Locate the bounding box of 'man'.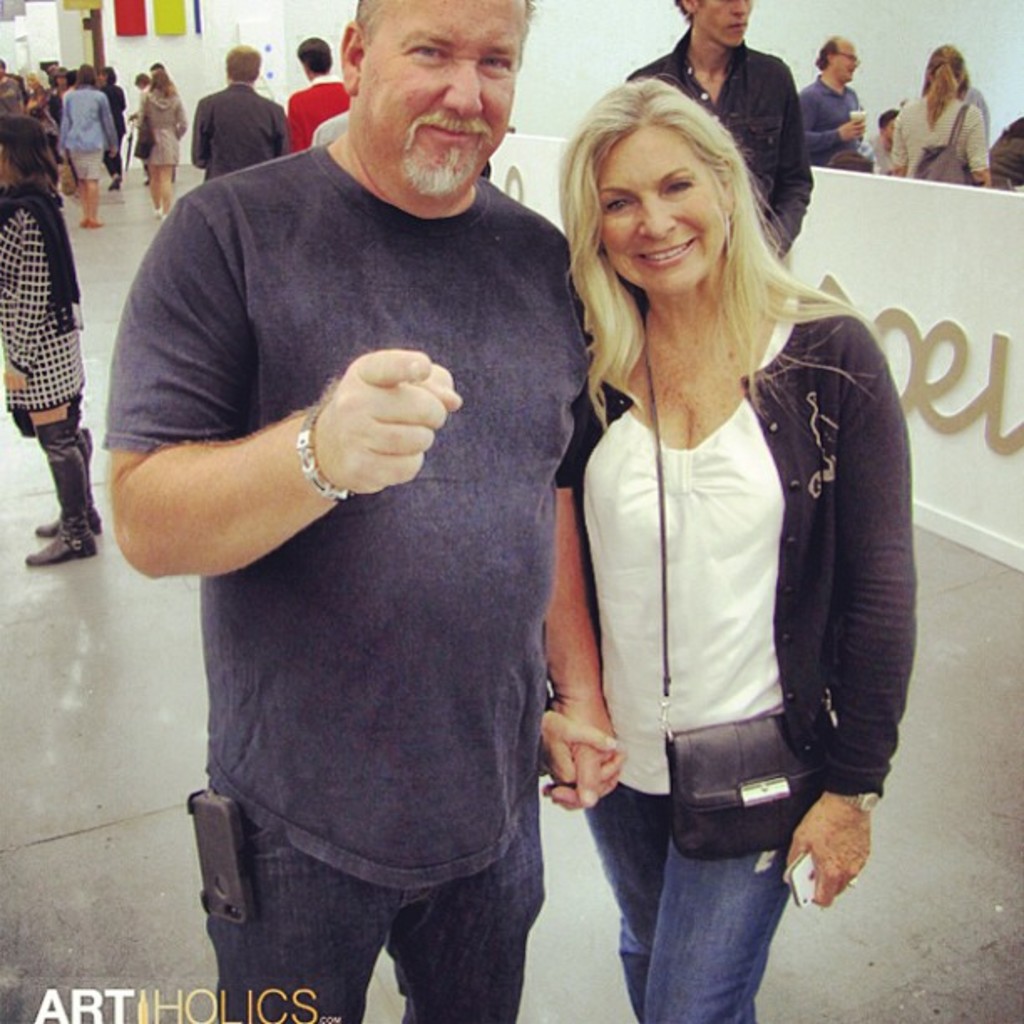
Bounding box: pyautogui.locateOnScreen(626, 0, 812, 254).
